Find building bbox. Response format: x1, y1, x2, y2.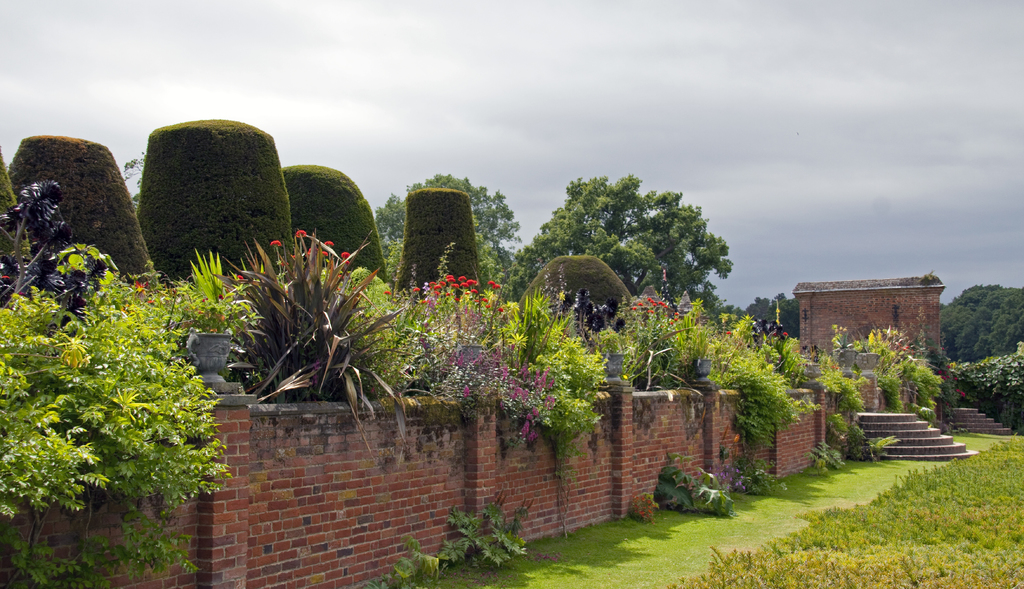
792, 278, 947, 357.
